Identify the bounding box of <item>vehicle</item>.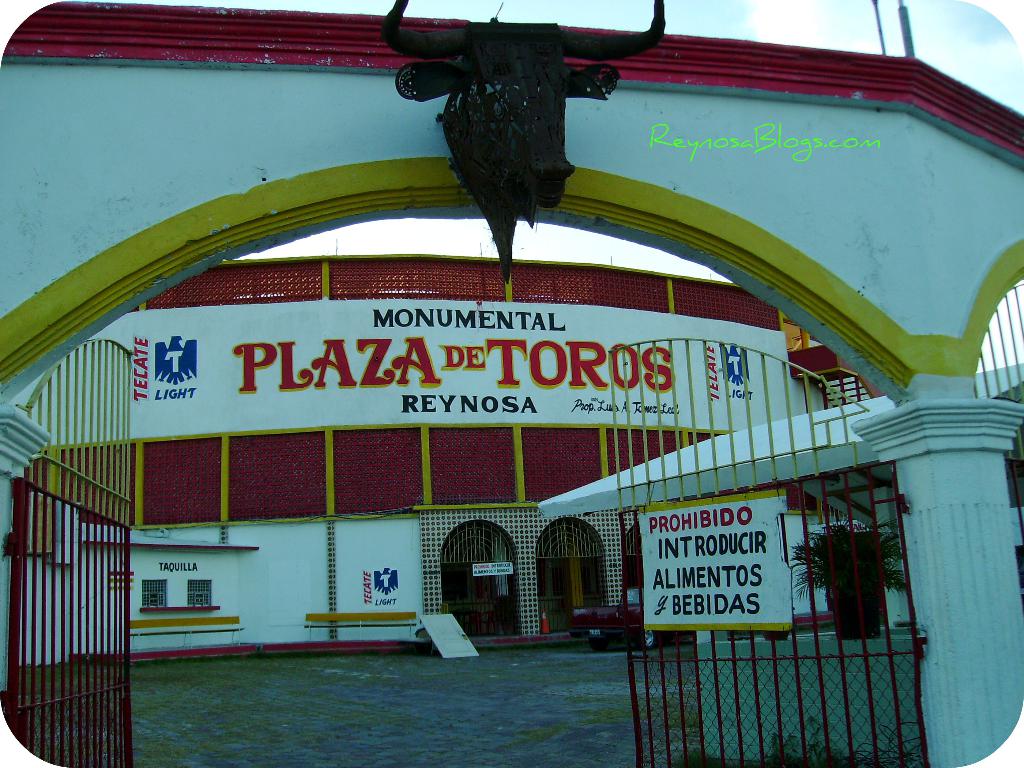
left=566, top=579, right=694, bottom=647.
